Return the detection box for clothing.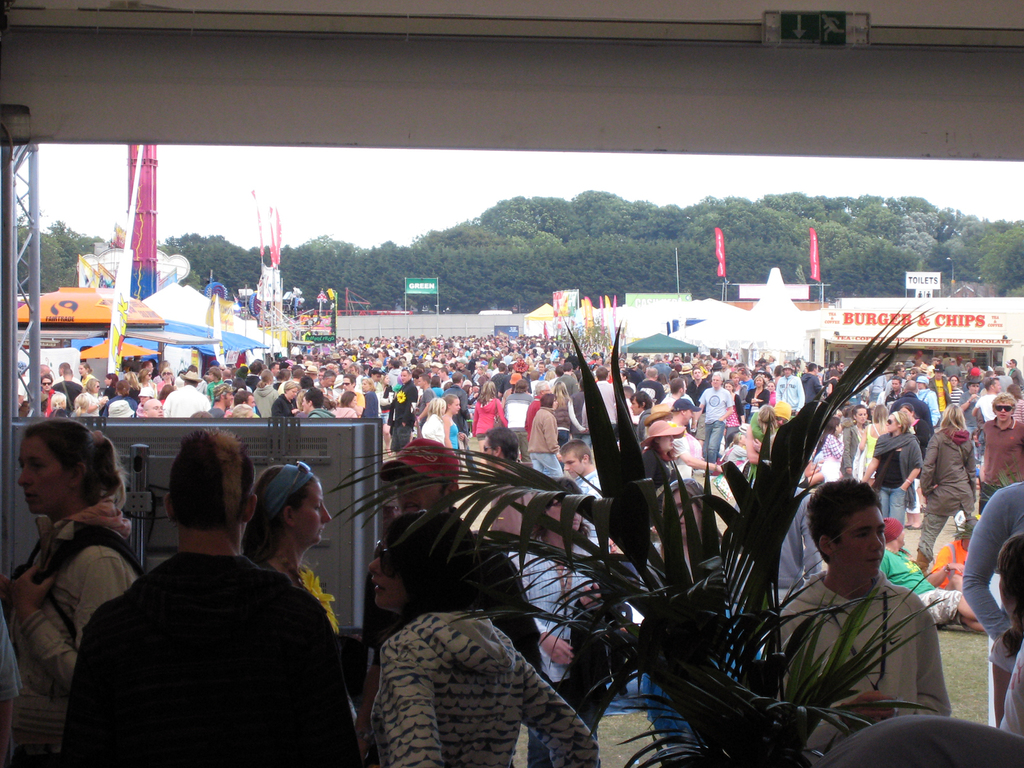
<bbox>530, 413, 564, 483</bbox>.
